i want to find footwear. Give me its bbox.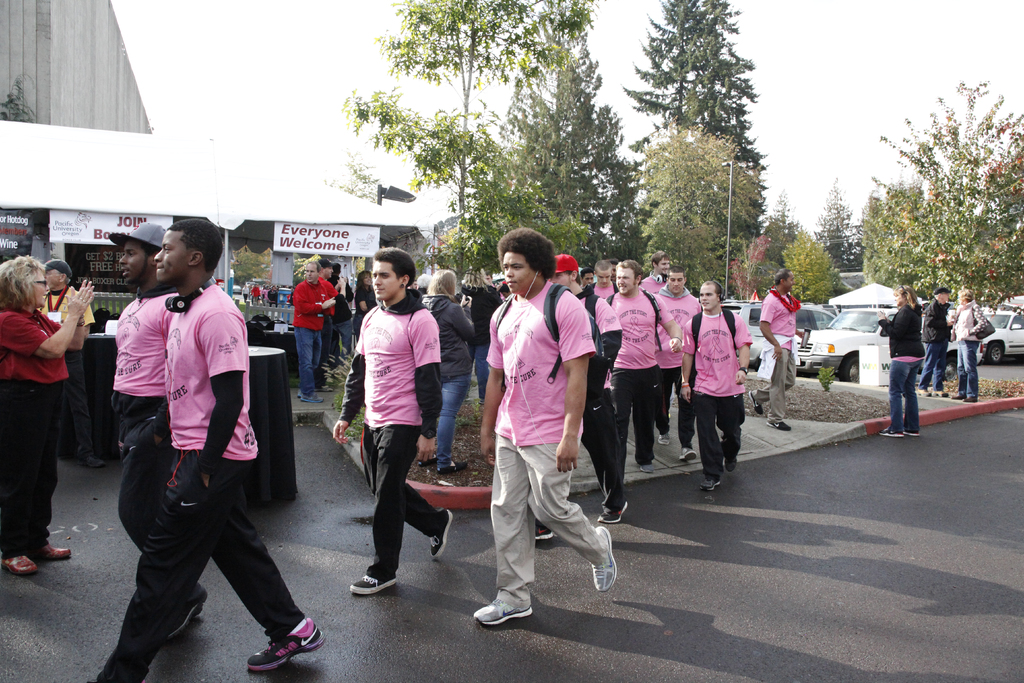
700 473 726 490.
